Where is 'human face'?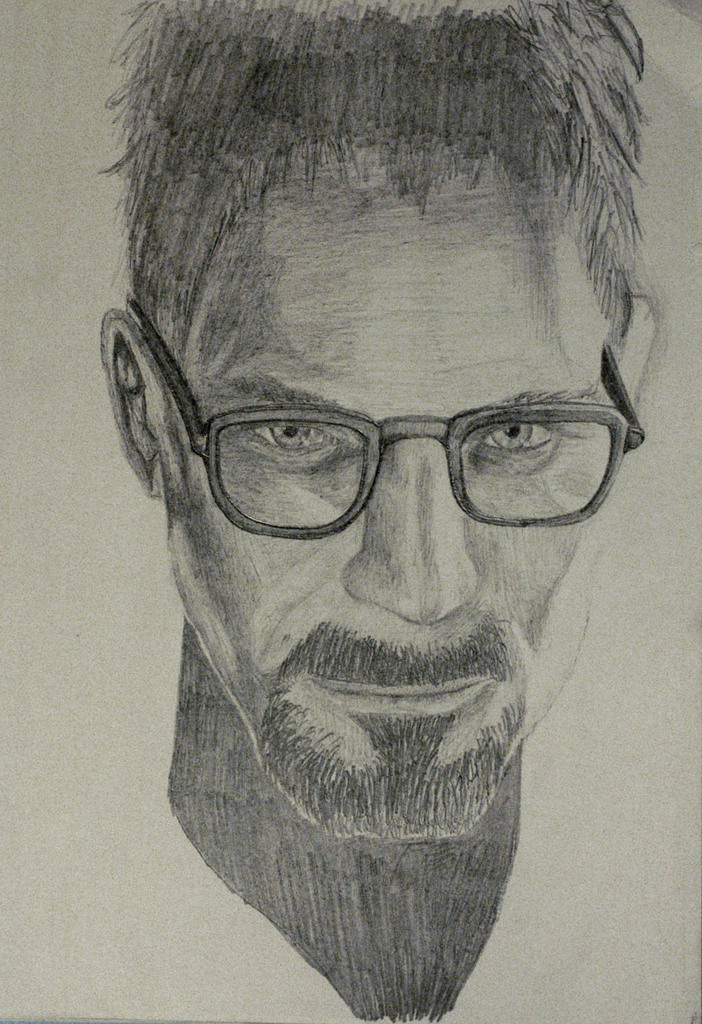
<bbox>155, 141, 656, 850</bbox>.
